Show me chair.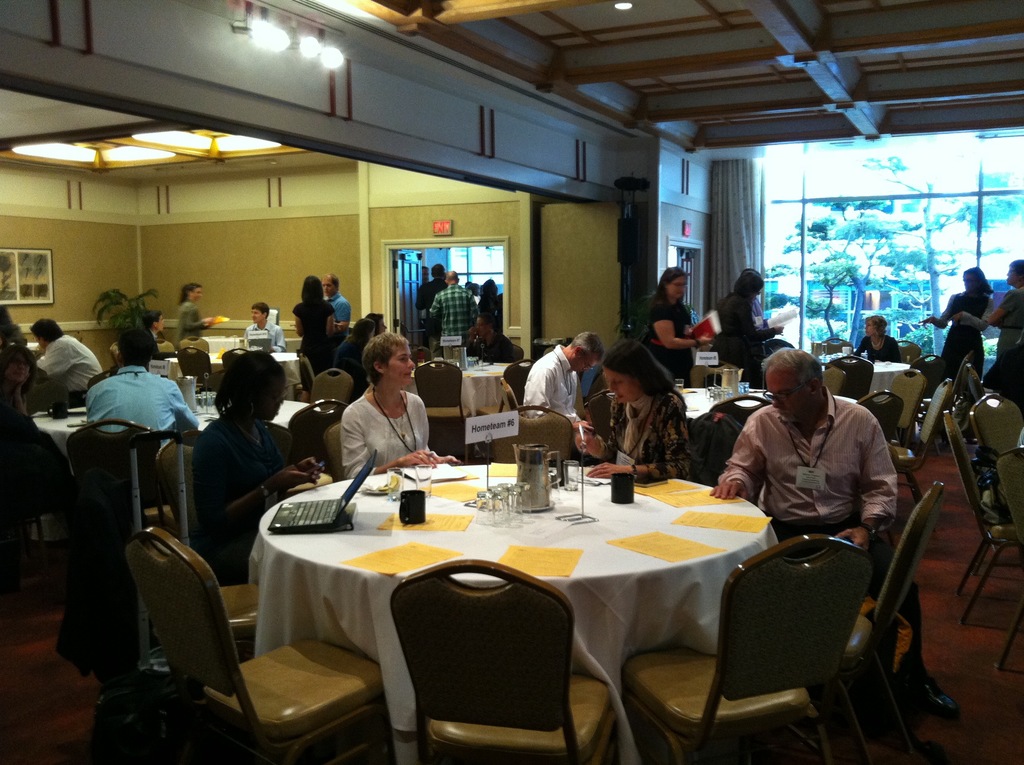
chair is here: 758:336:796:356.
